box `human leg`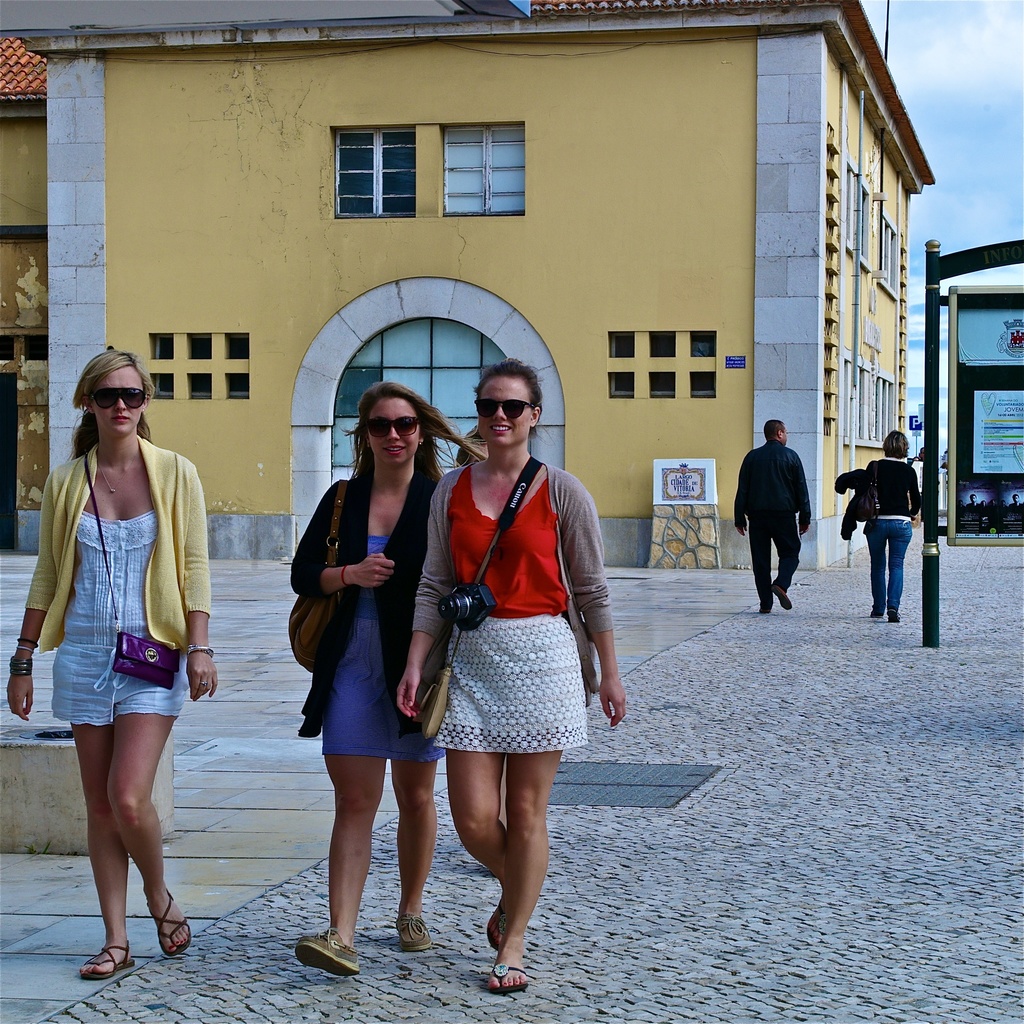
locate(387, 755, 435, 956)
